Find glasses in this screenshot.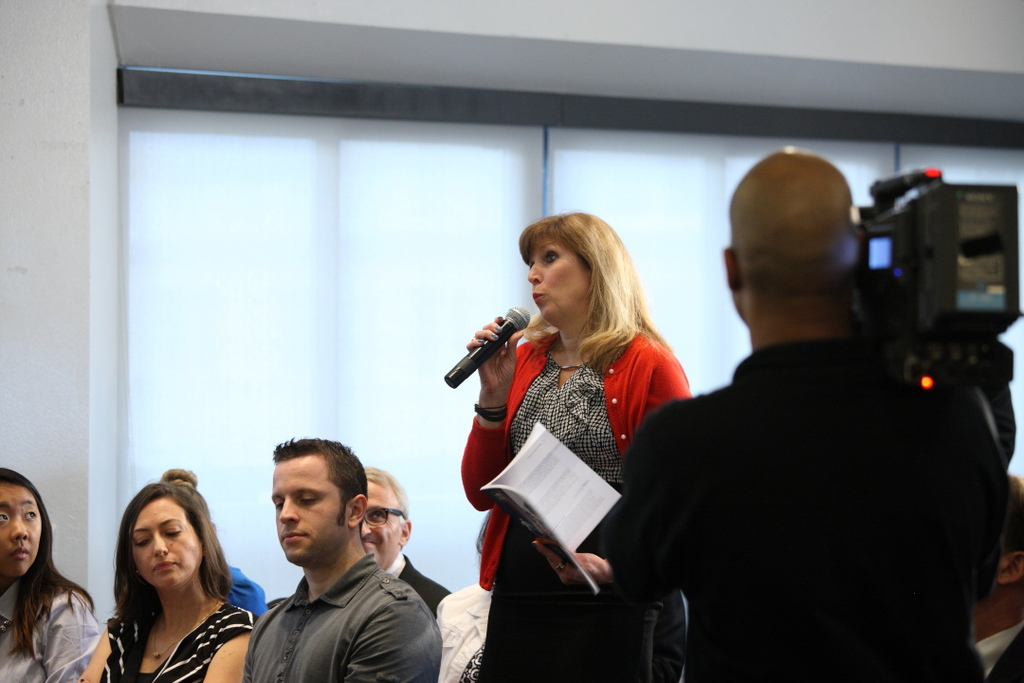
The bounding box for glasses is pyautogui.locateOnScreen(364, 506, 406, 528).
